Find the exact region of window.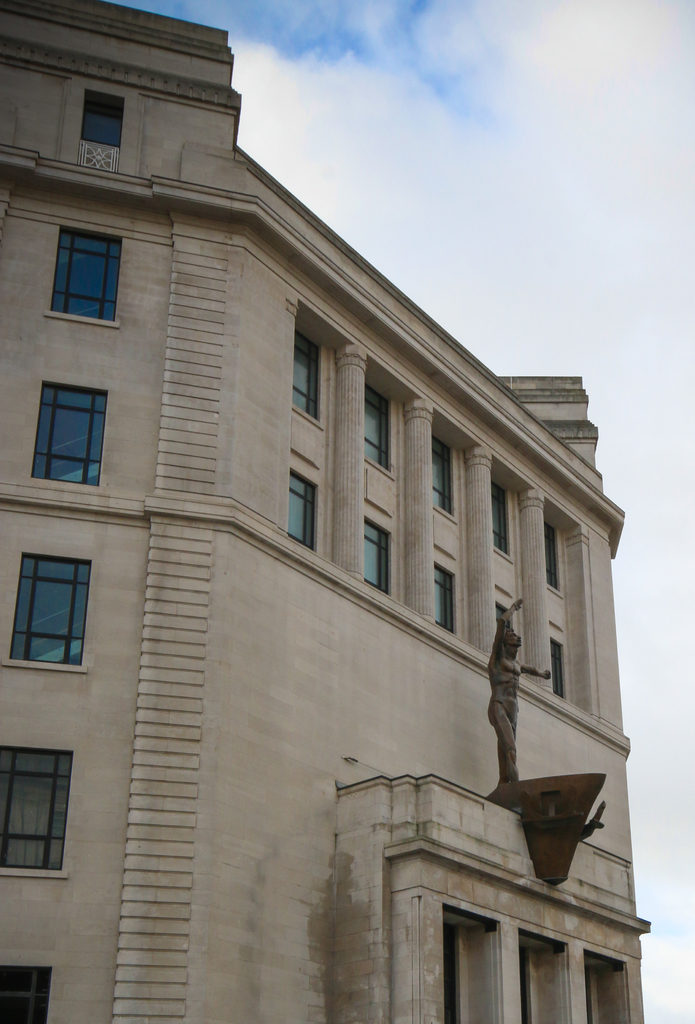
Exact region: select_region(432, 431, 458, 522).
